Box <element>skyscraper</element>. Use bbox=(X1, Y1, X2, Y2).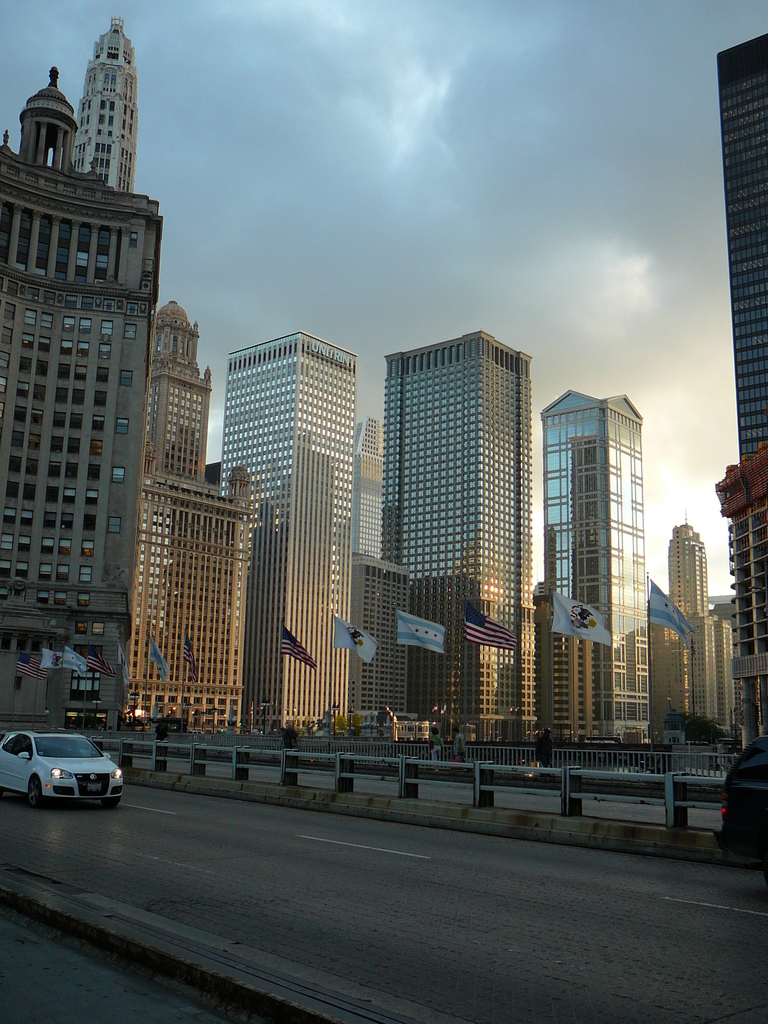
bbox=(378, 328, 545, 760).
